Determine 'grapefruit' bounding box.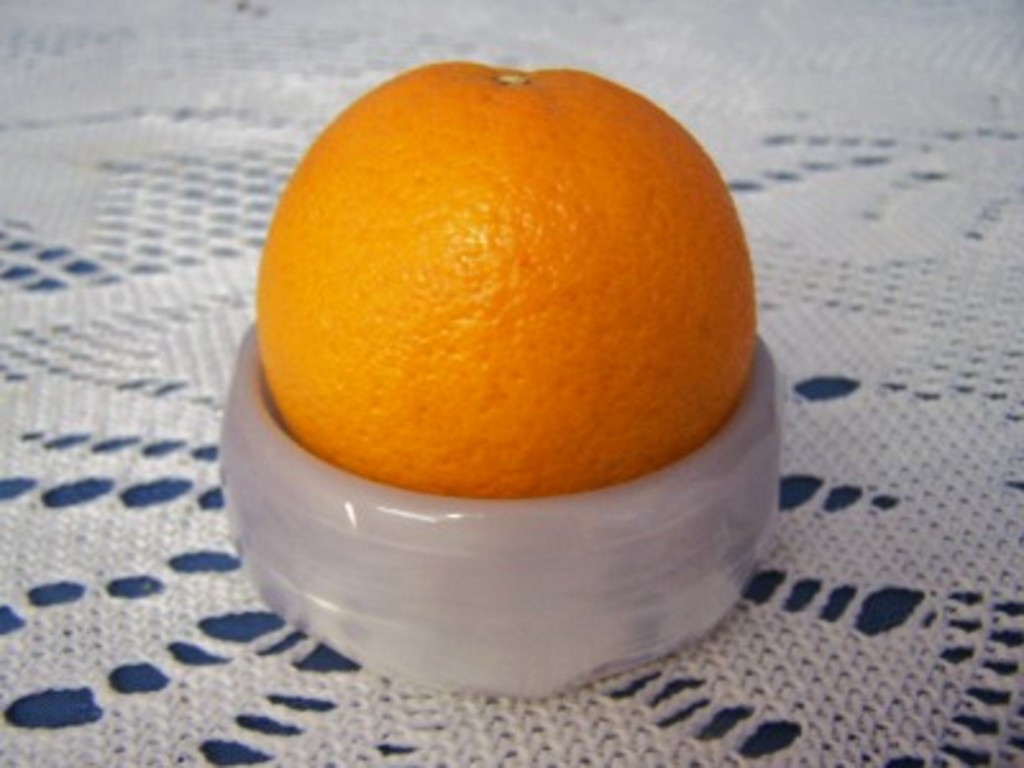
Determined: {"left": 256, "top": 56, "right": 758, "bottom": 494}.
